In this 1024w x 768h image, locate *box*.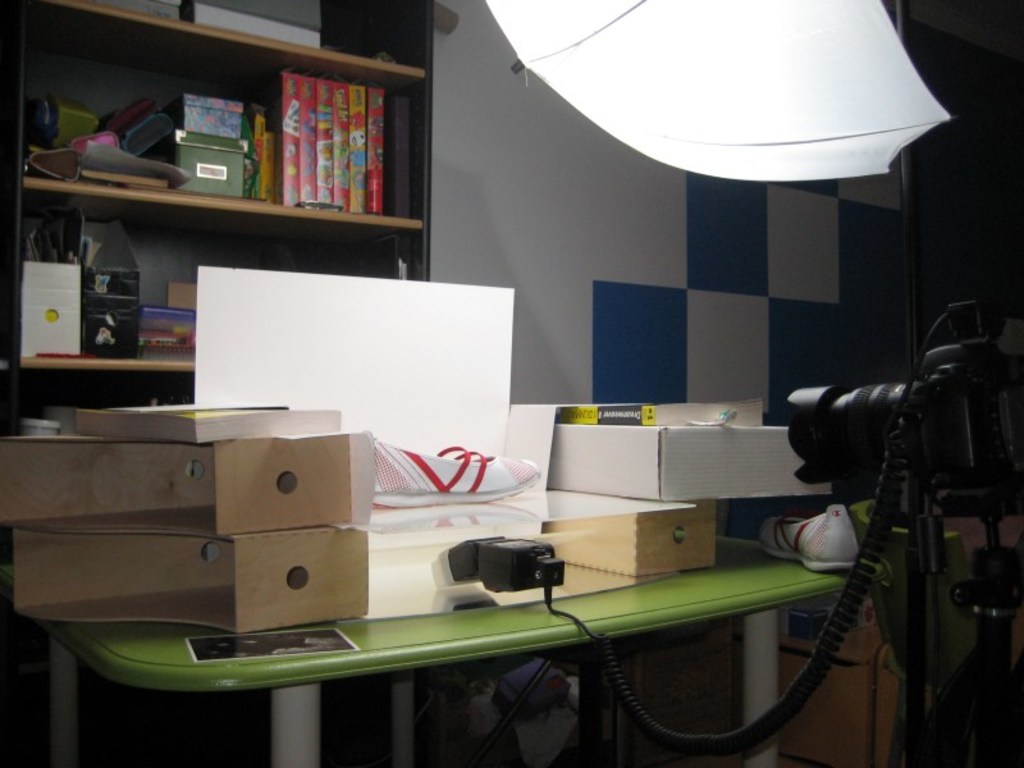
Bounding box: Rect(0, 433, 356, 536).
